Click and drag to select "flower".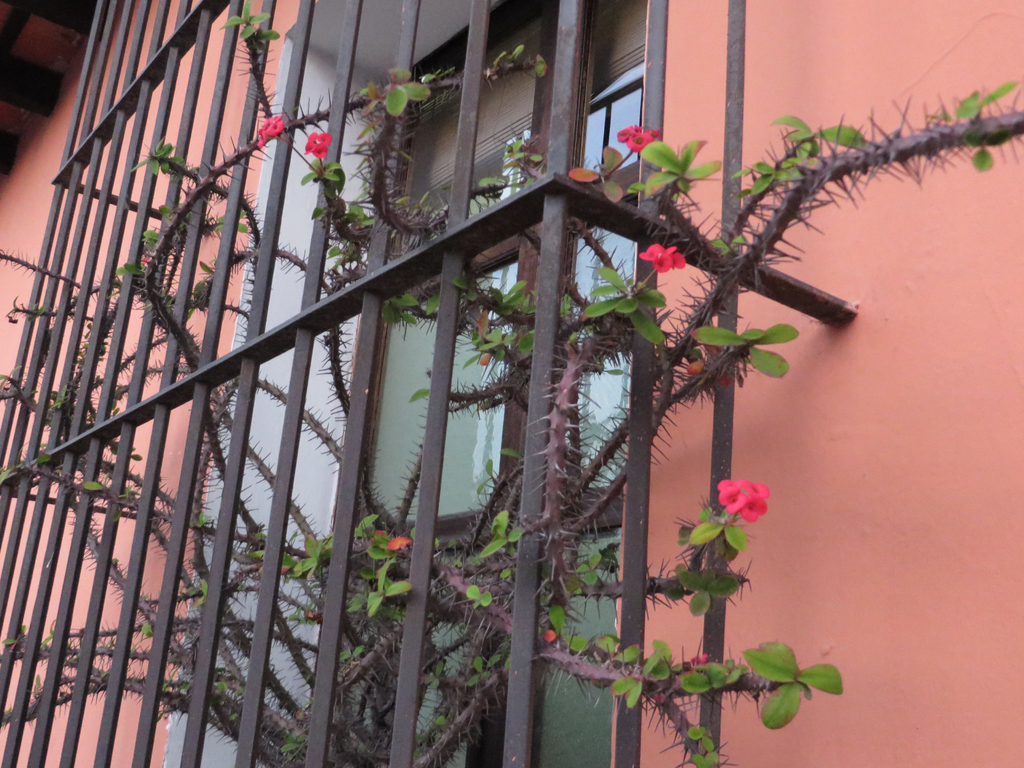
Selection: (x1=739, y1=493, x2=770, y2=524).
